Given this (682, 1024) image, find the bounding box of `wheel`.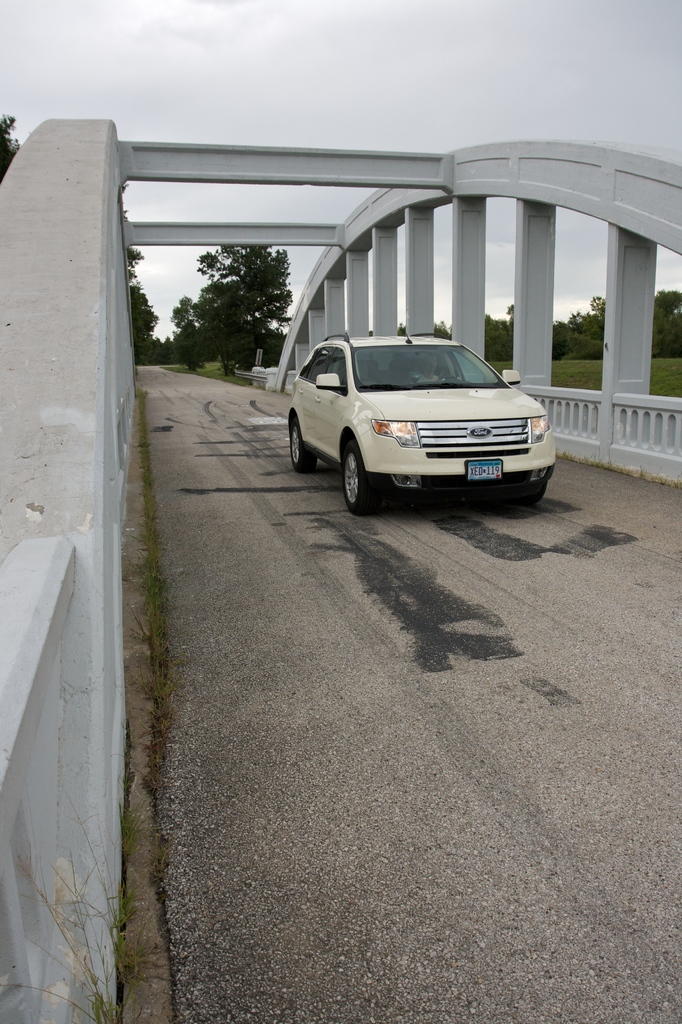
336, 439, 397, 514.
